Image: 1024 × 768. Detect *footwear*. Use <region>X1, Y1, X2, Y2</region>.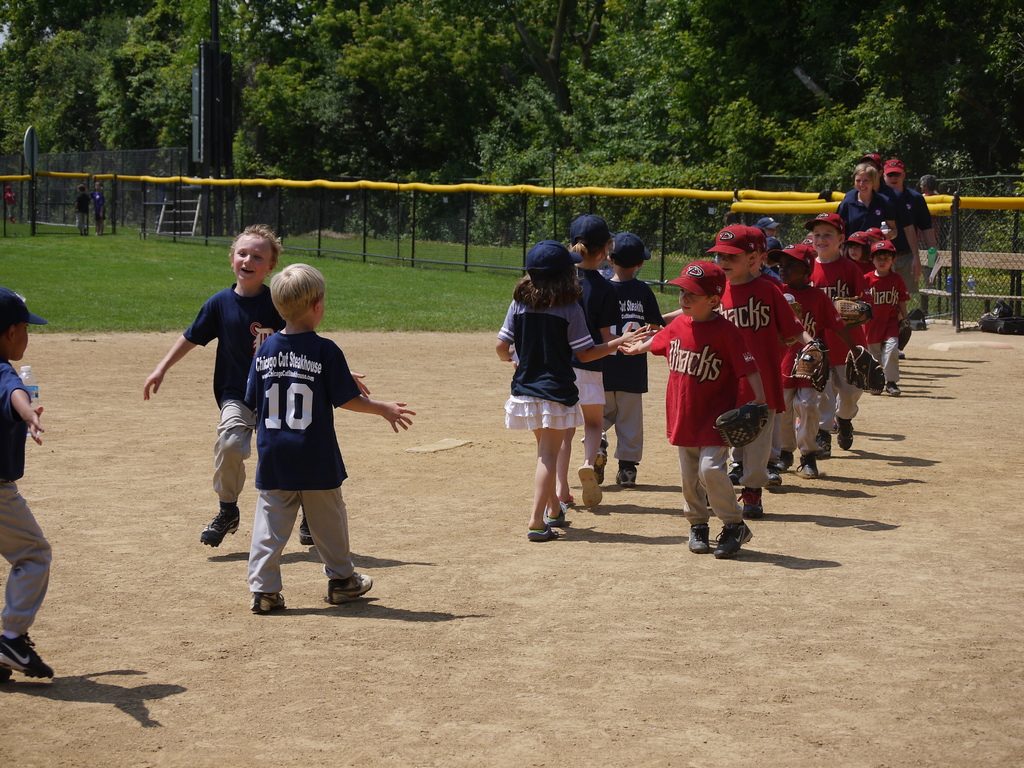
<region>201, 507, 245, 545</region>.
